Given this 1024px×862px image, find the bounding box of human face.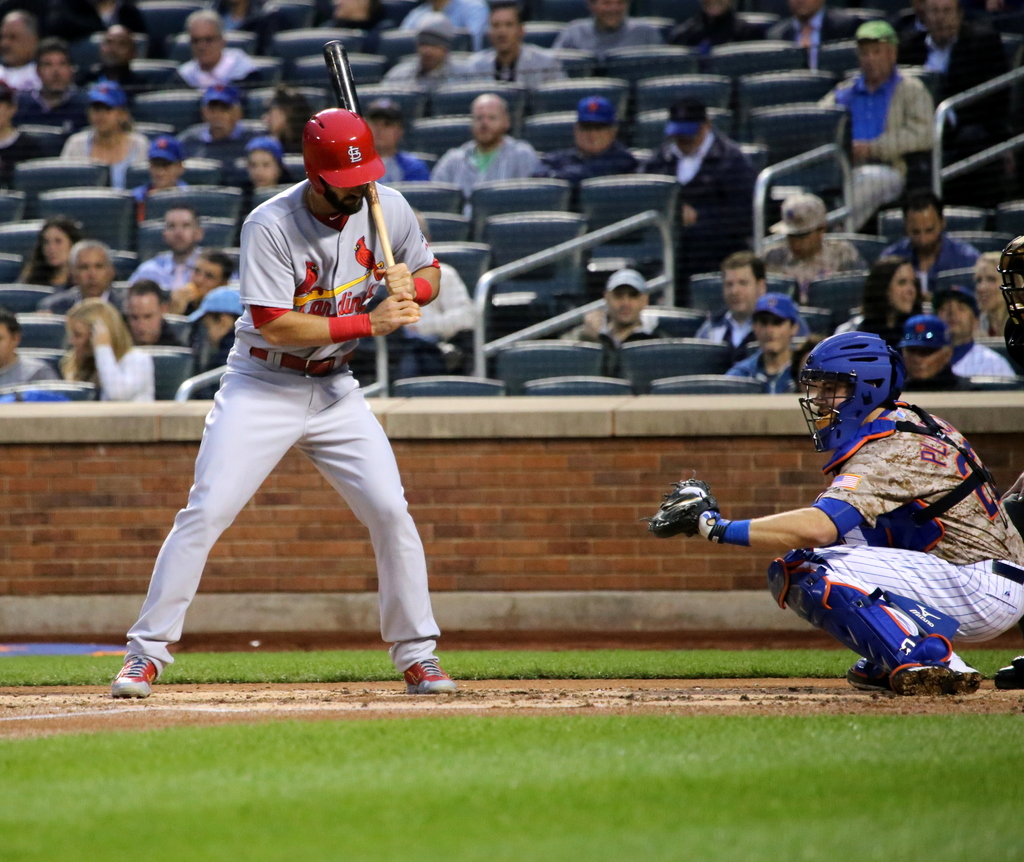
{"x1": 145, "y1": 163, "x2": 177, "y2": 180}.
